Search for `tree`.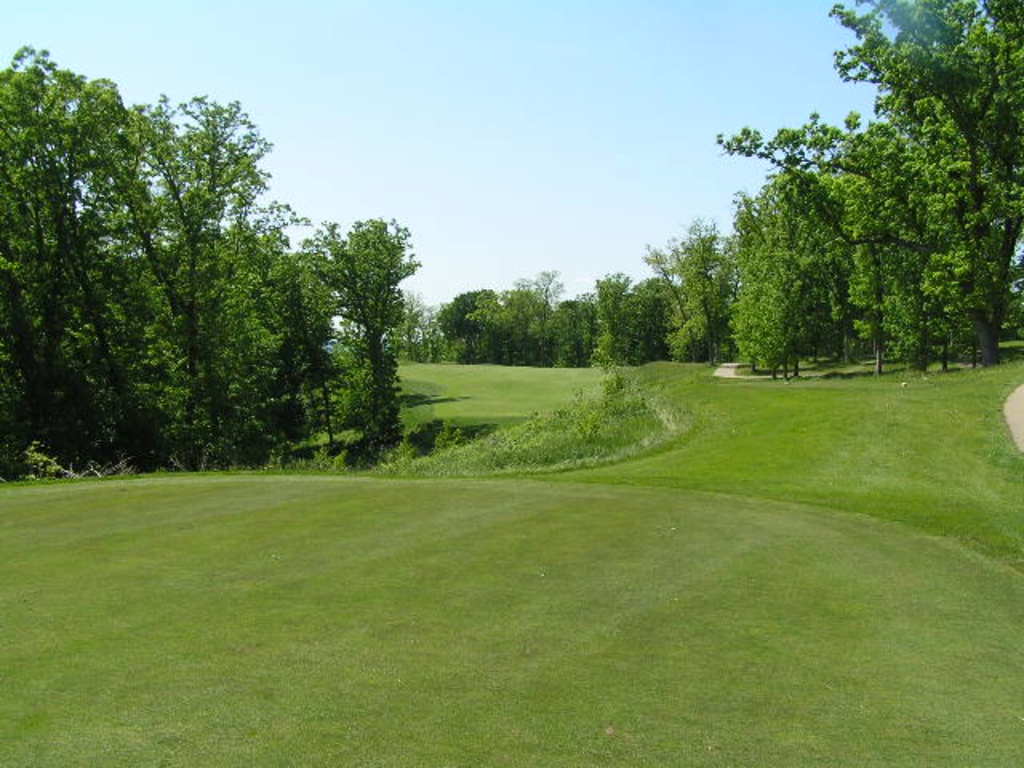
Found at bbox(781, 45, 1000, 397).
